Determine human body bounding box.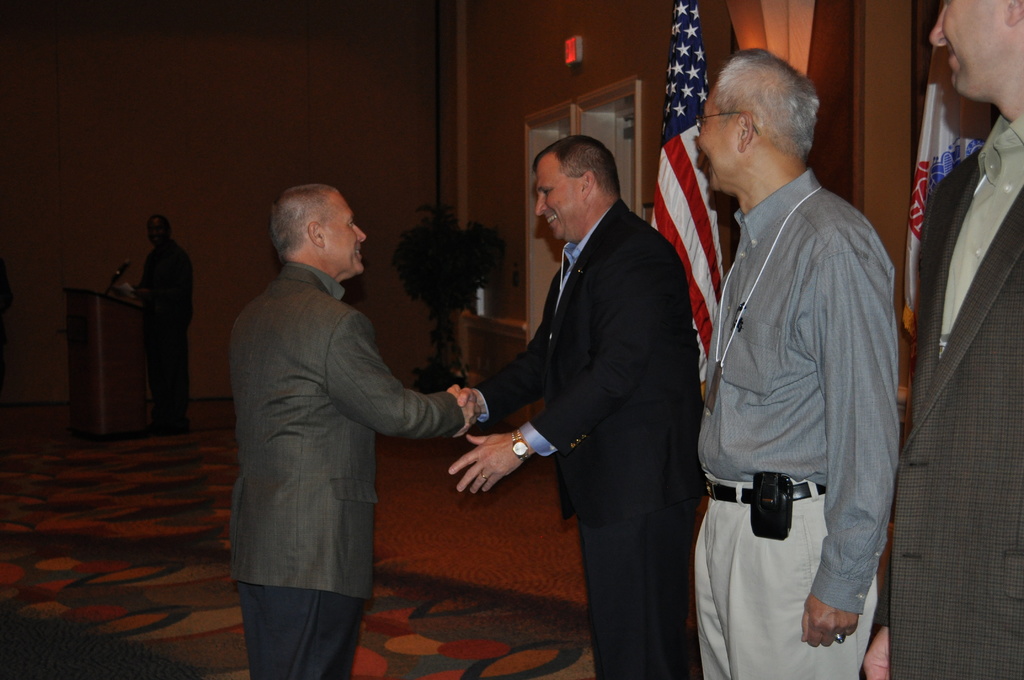
Determined: locate(459, 213, 701, 679).
